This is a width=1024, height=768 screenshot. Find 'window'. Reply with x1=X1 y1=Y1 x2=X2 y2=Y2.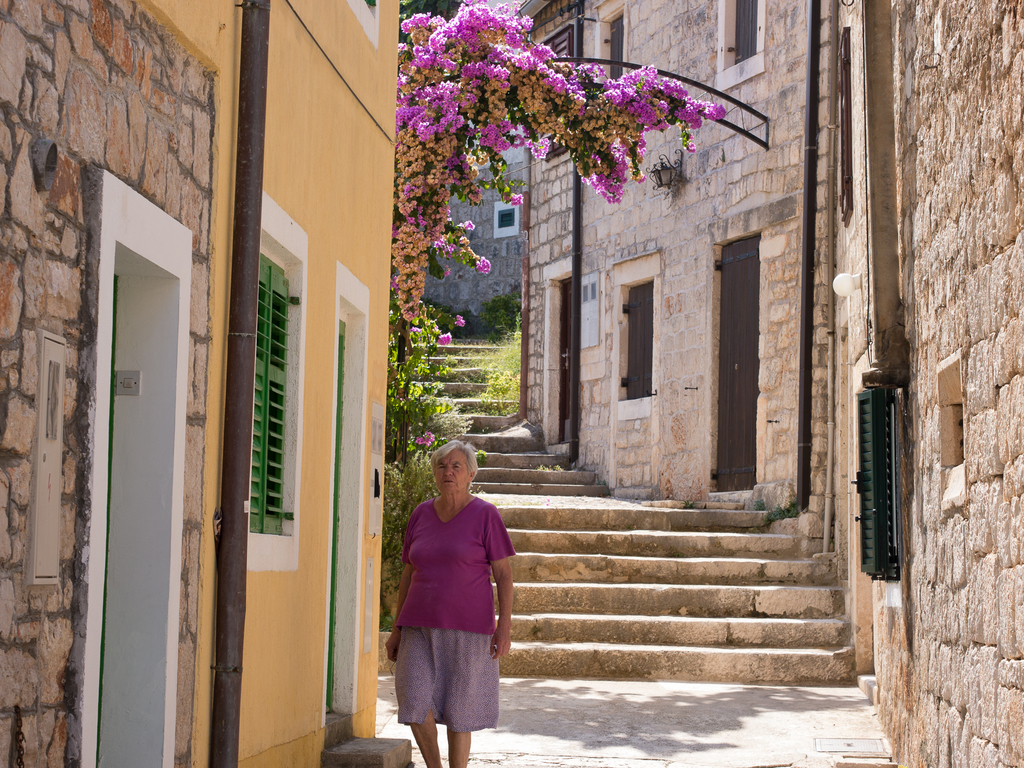
x1=257 y1=244 x2=289 y2=542.
